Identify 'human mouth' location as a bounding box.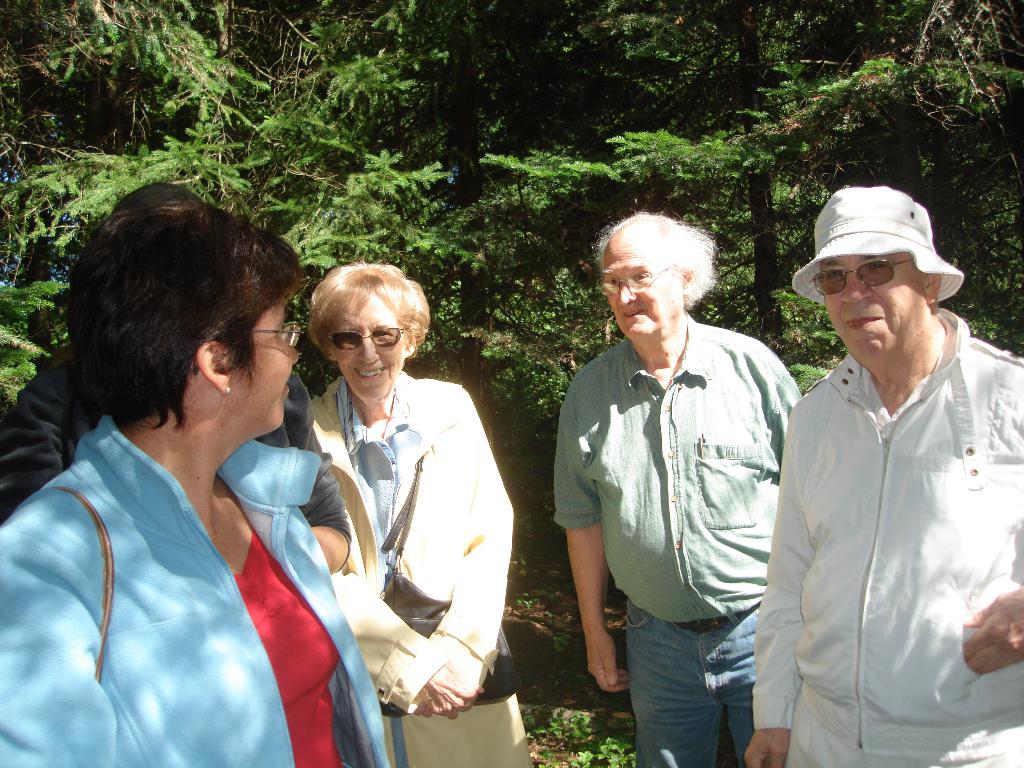
(350,365,388,383).
